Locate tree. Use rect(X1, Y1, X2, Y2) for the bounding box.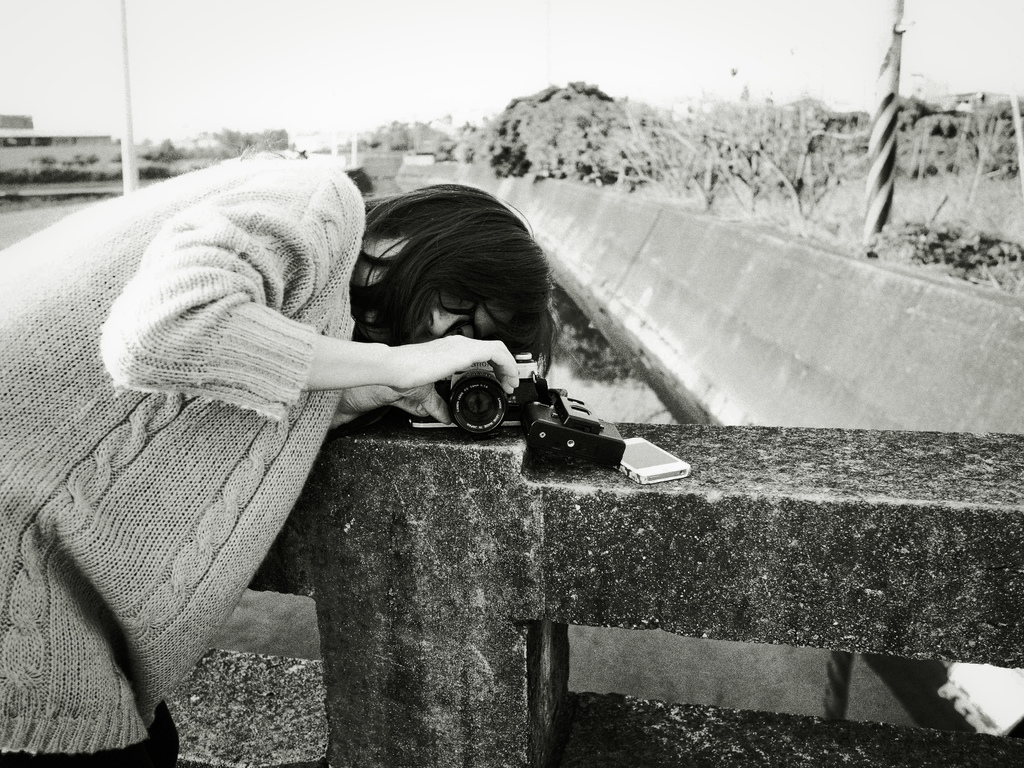
rect(697, 86, 791, 212).
